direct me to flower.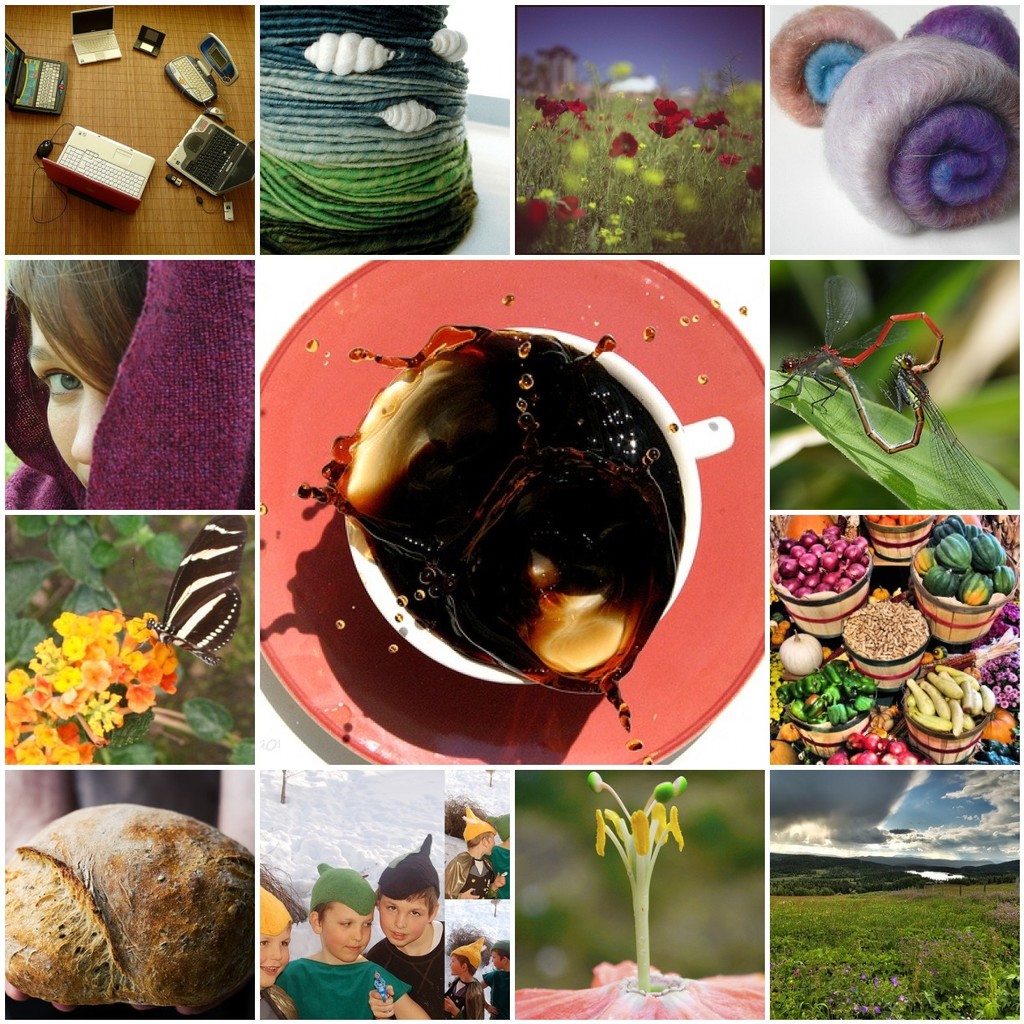
Direction: <bbox>591, 801, 700, 882</bbox>.
